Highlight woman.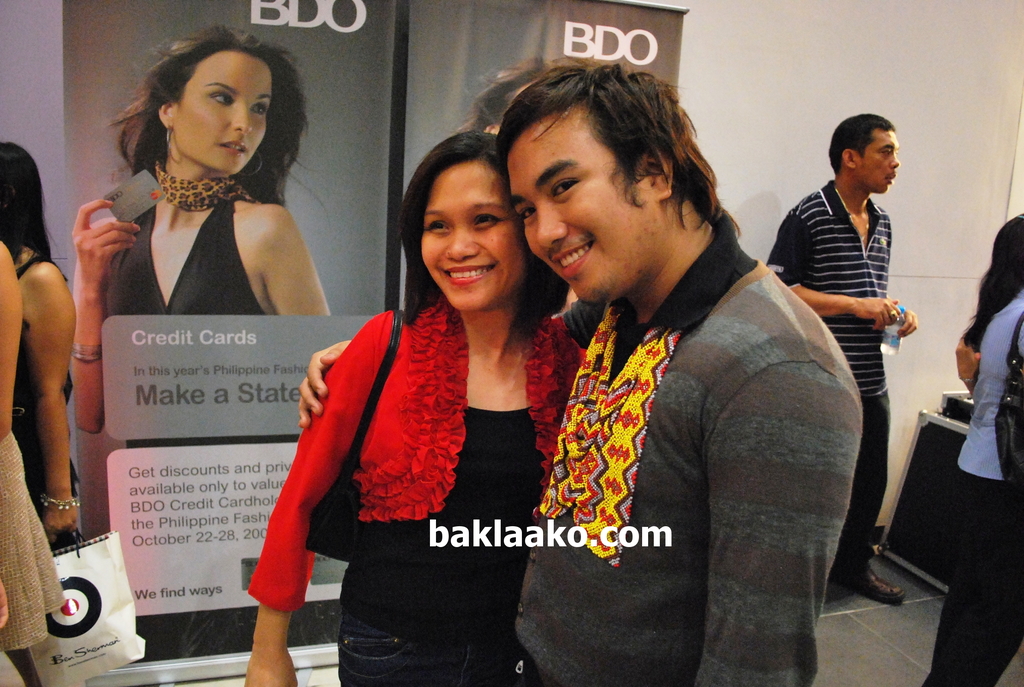
Highlighted region: box=[73, 24, 339, 656].
